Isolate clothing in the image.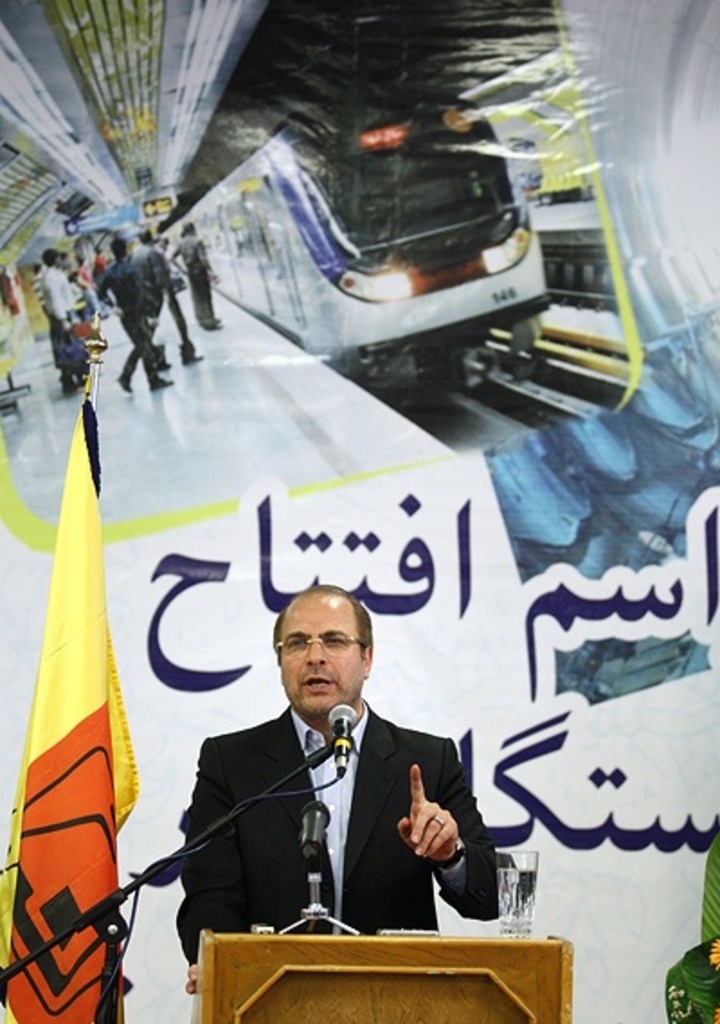
Isolated region: 169:232:211:326.
